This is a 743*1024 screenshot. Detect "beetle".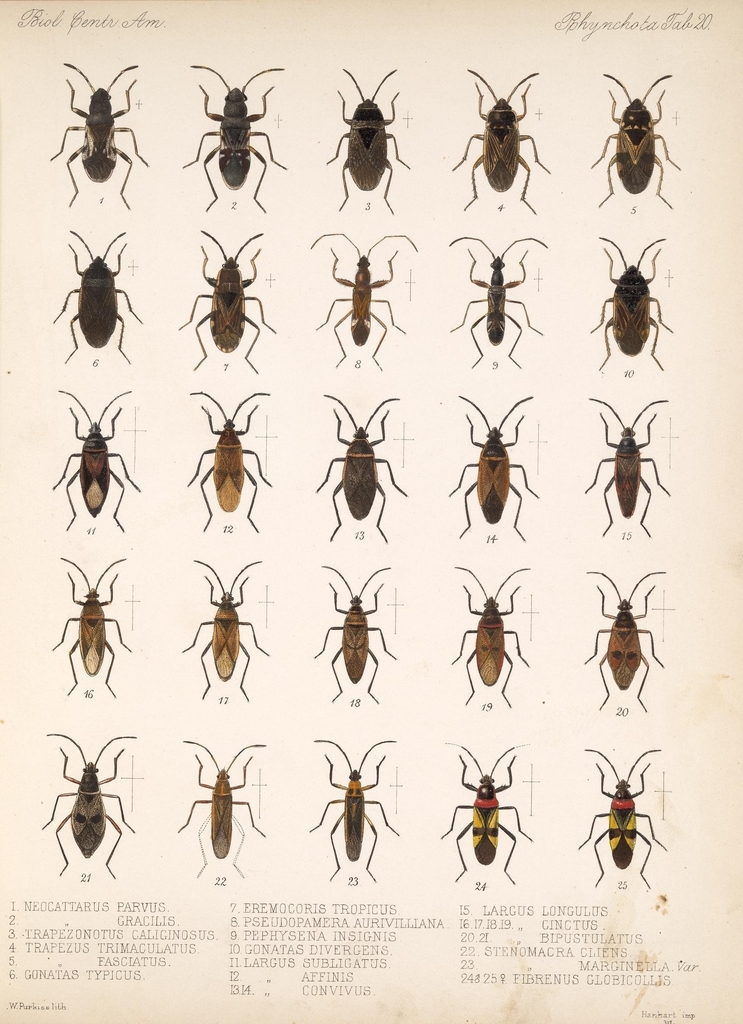
(575, 746, 672, 890).
